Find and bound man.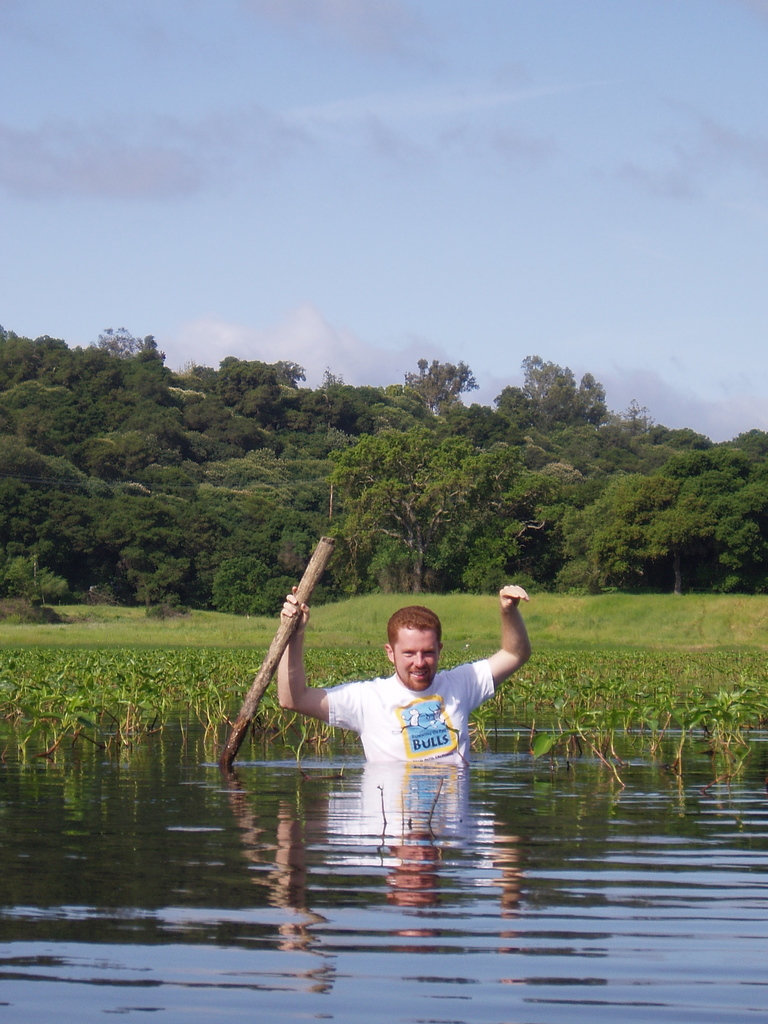
Bound: 277 568 545 756.
